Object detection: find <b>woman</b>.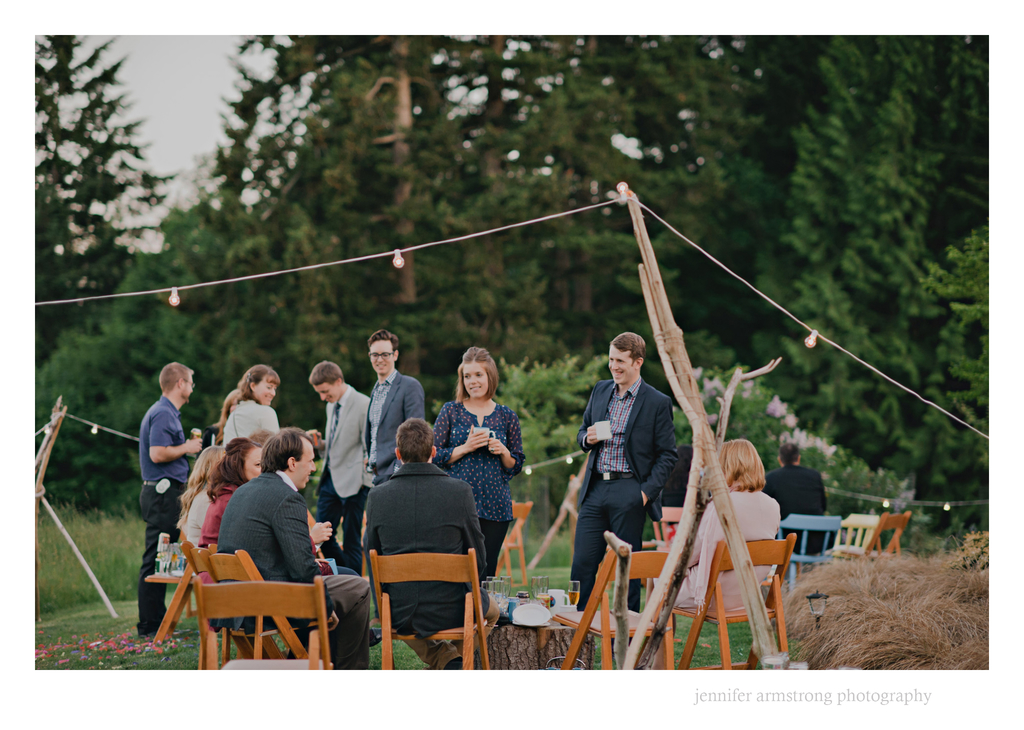
{"left": 222, "top": 364, "right": 282, "bottom": 446}.
